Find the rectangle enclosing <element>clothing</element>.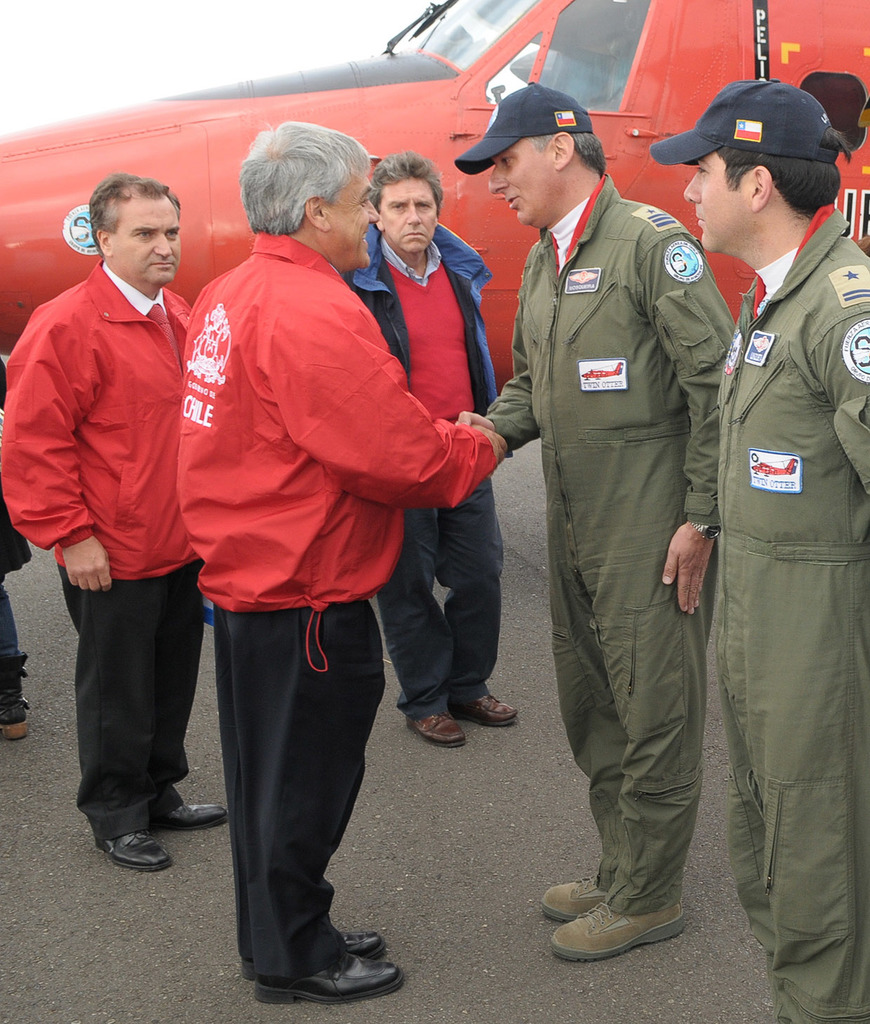
{"left": 330, "top": 214, "right": 491, "bottom": 719}.
